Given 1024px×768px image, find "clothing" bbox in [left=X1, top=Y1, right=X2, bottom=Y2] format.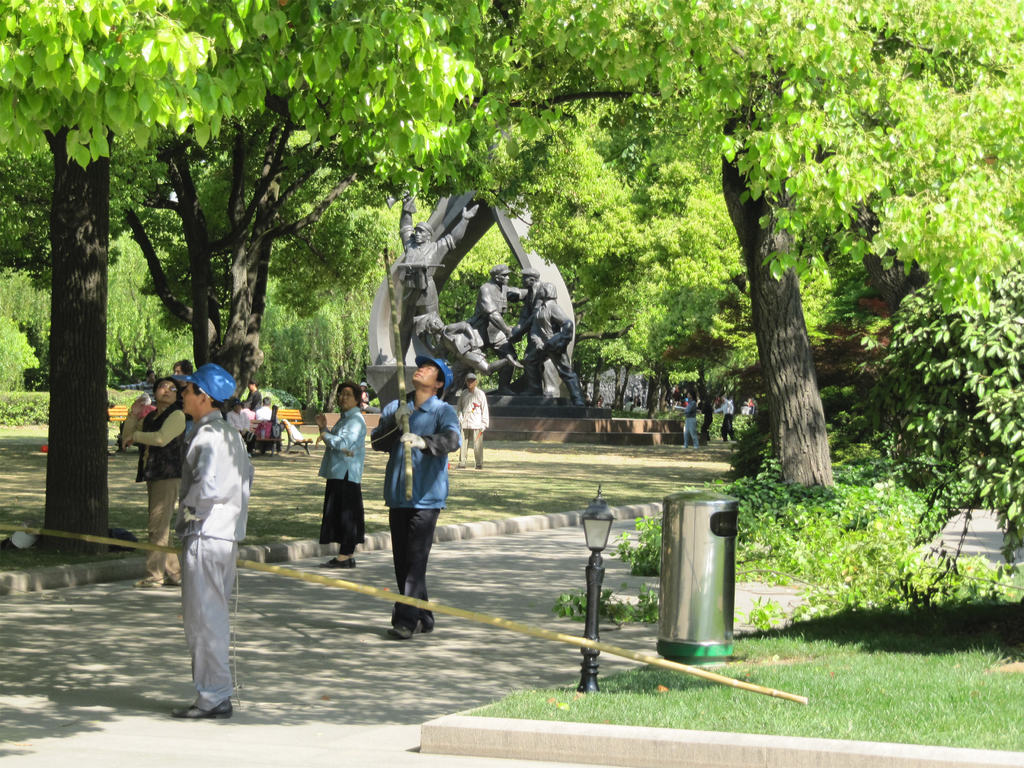
[left=682, top=401, right=701, bottom=448].
